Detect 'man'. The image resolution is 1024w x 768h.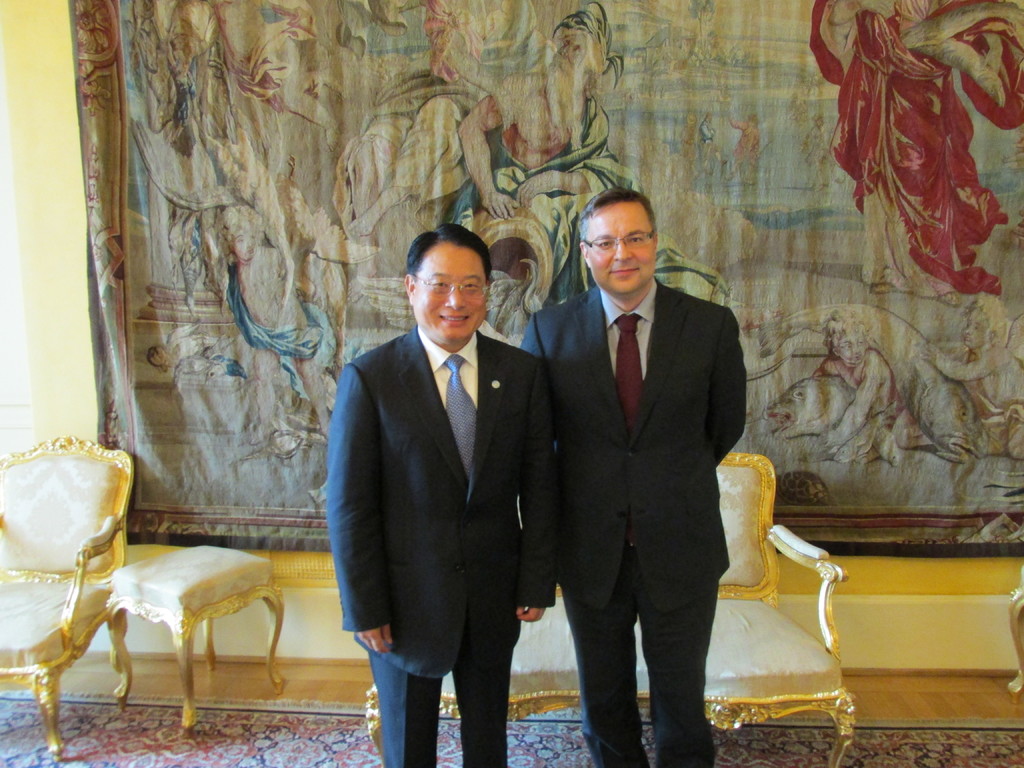
x1=511, y1=190, x2=735, y2=767.
